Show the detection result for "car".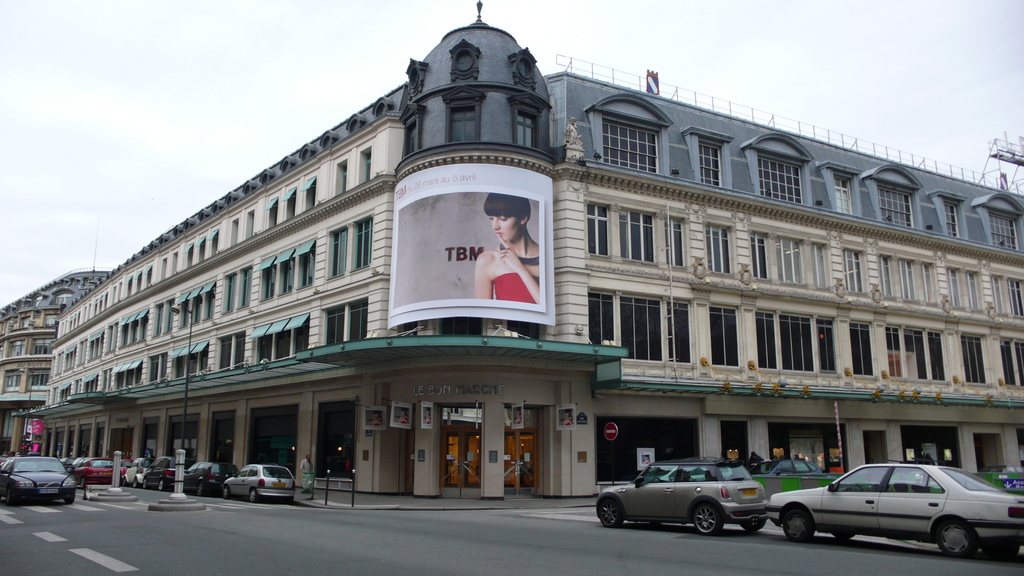
rect(127, 456, 154, 484).
